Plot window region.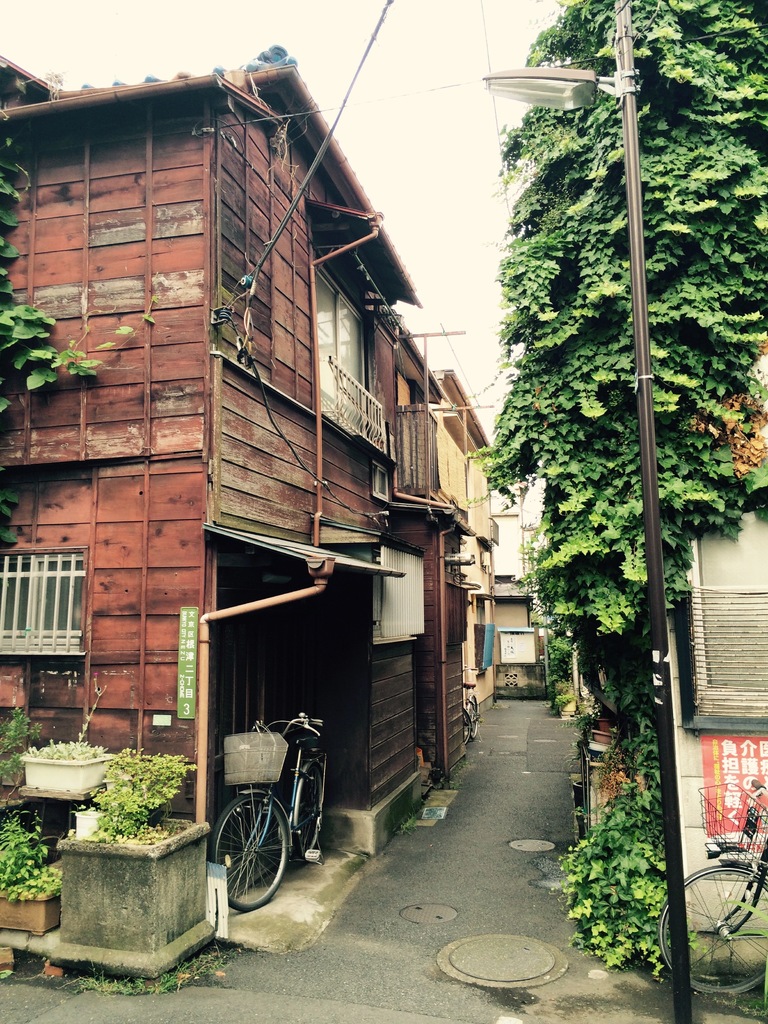
Plotted at region(692, 509, 767, 720).
